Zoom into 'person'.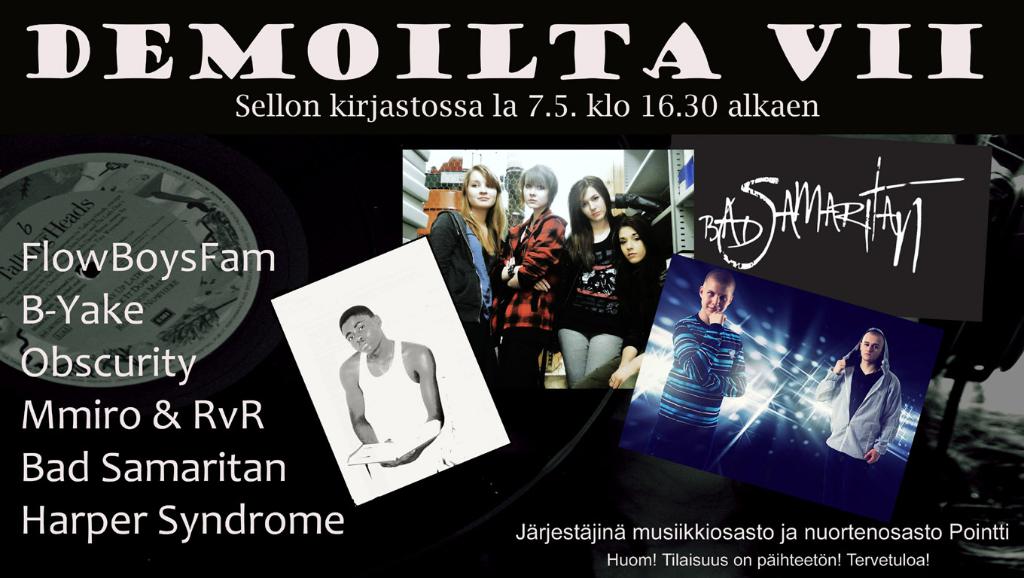
Zoom target: pyautogui.locateOnScreen(421, 163, 509, 387).
